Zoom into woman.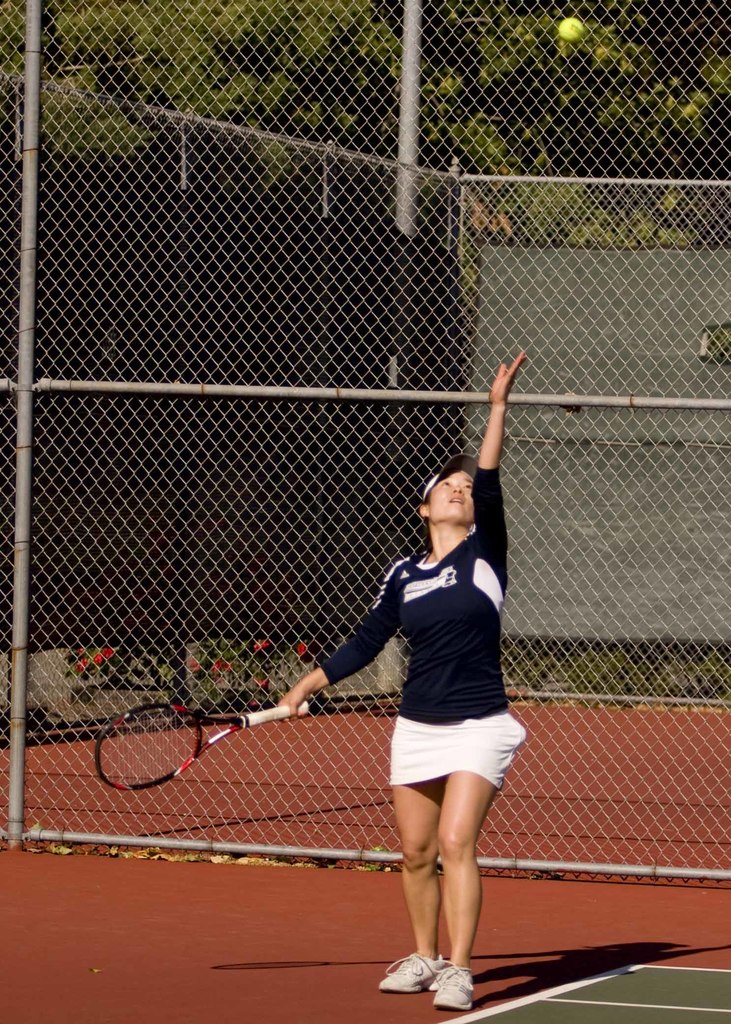
Zoom target: bbox(304, 376, 545, 1023).
